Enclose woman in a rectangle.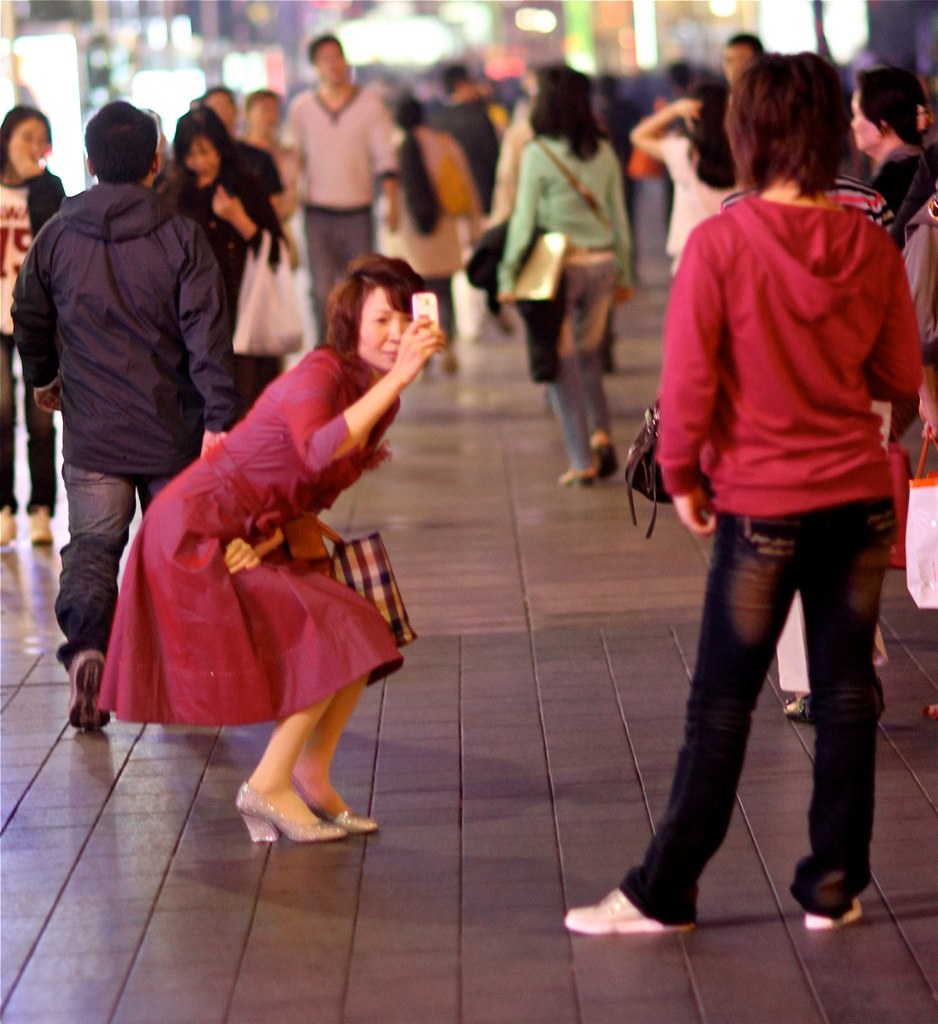
bbox=(97, 252, 447, 843).
